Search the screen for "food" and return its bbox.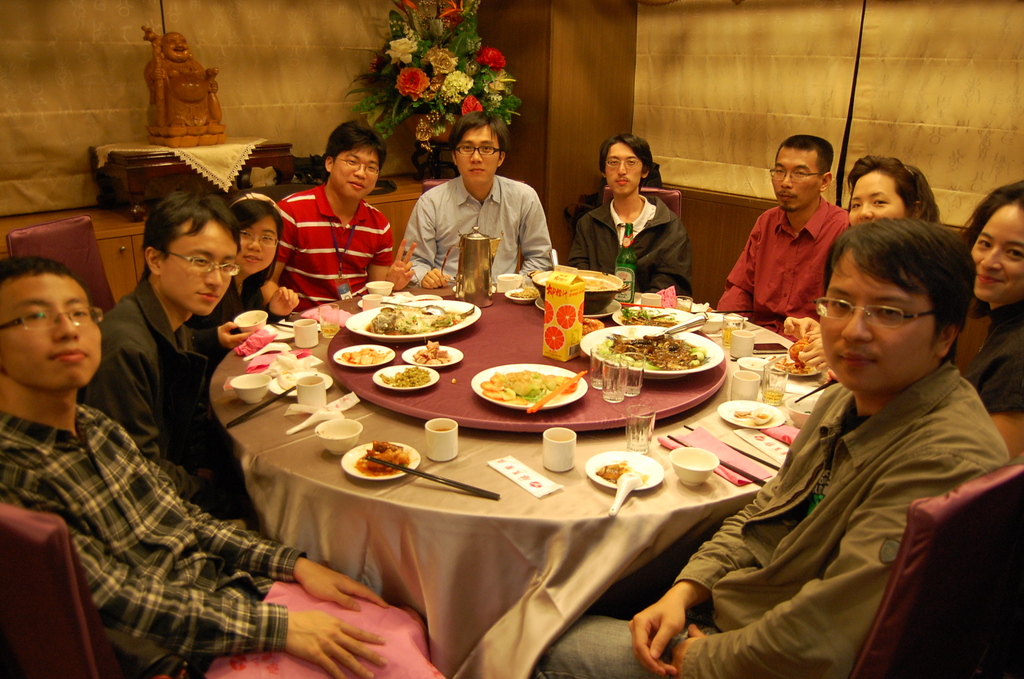
Found: <region>596, 461, 647, 486</region>.
